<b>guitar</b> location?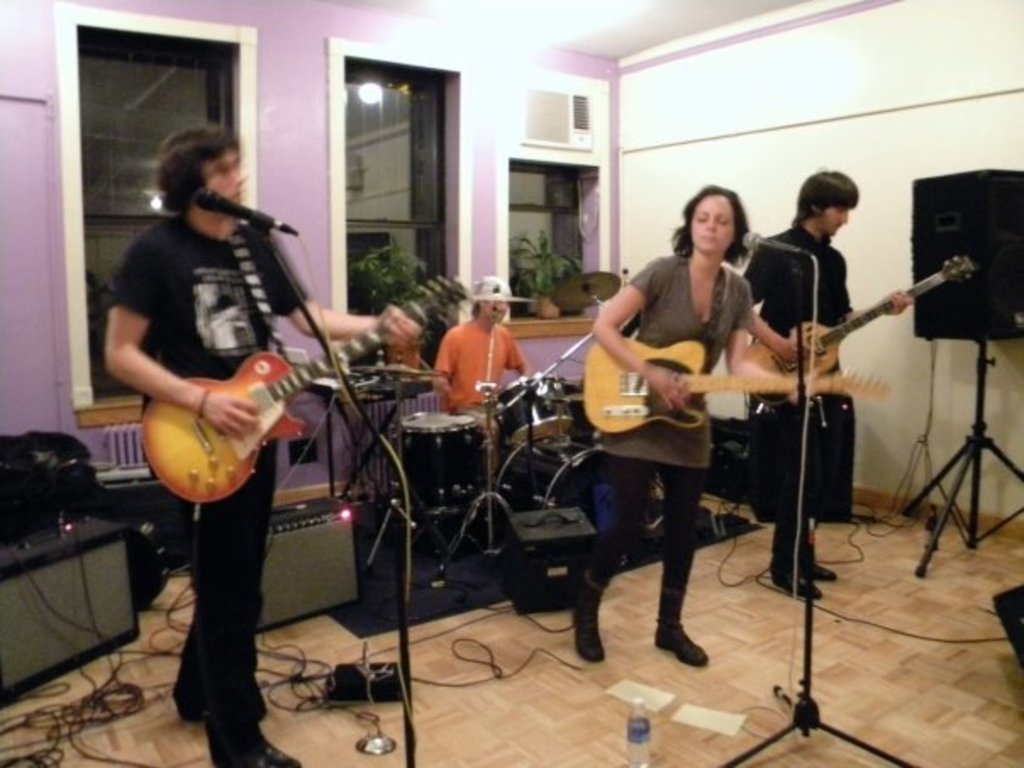
rect(144, 275, 466, 505)
